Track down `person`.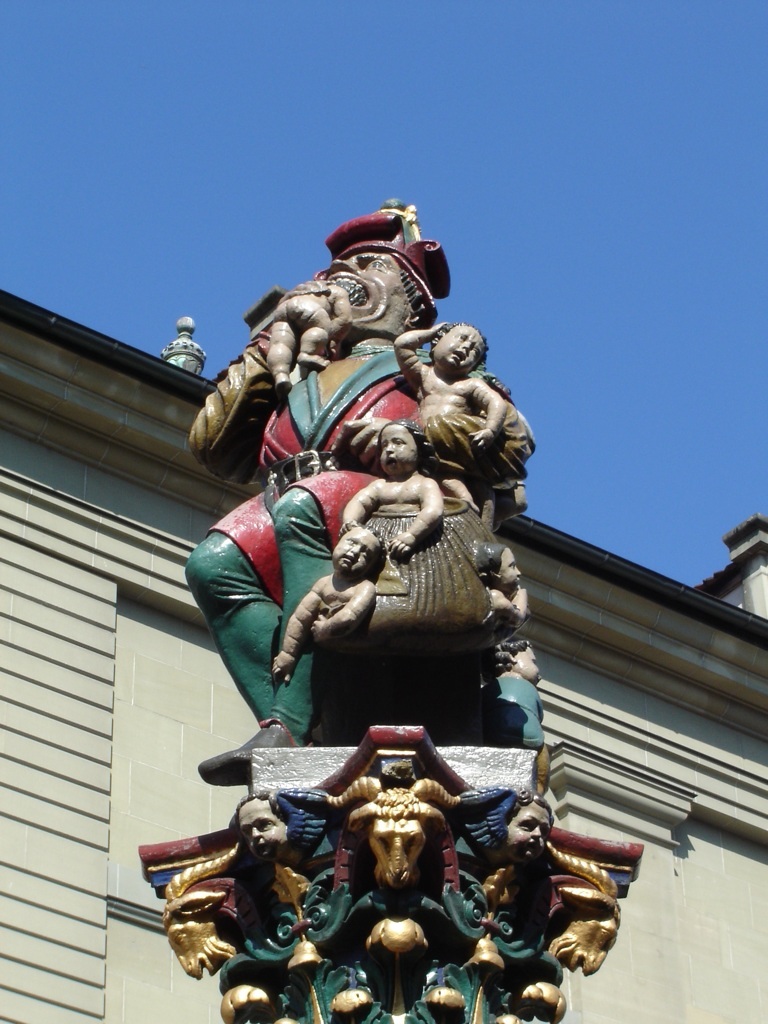
Tracked to crop(385, 320, 514, 450).
